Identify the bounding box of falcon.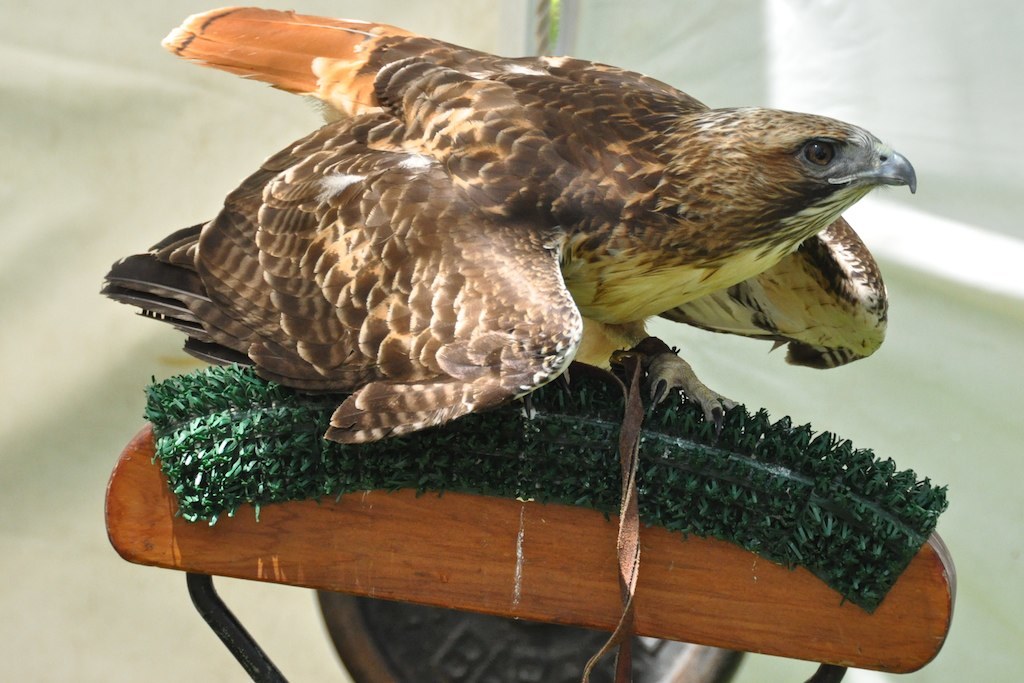
pyautogui.locateOnScreen(95, 8, 922, 447).
